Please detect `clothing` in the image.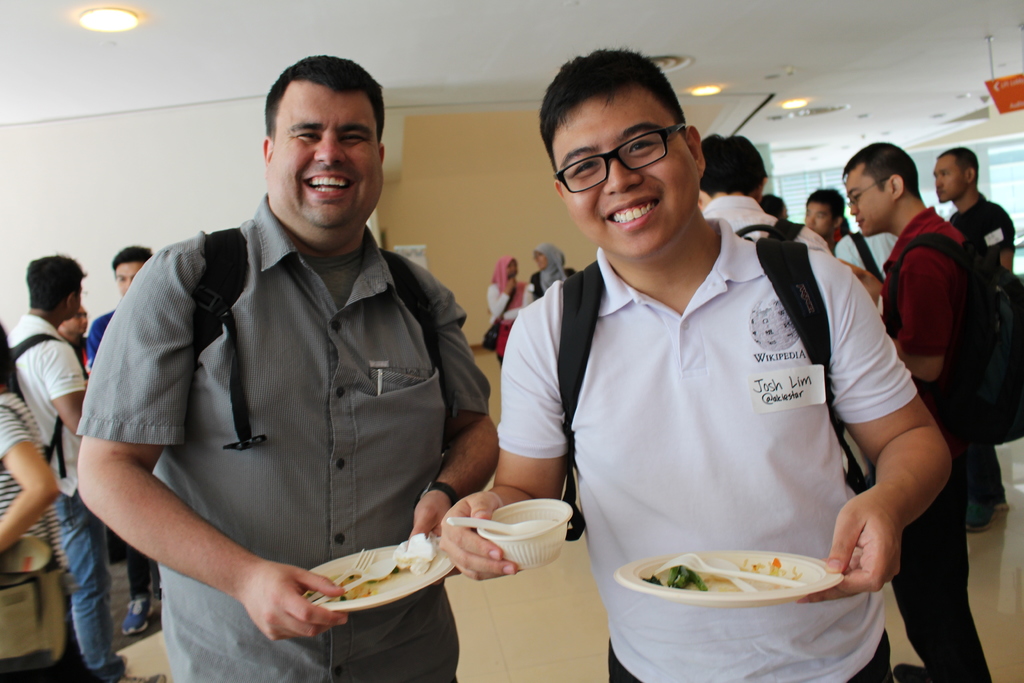
945 188 1014 530.
